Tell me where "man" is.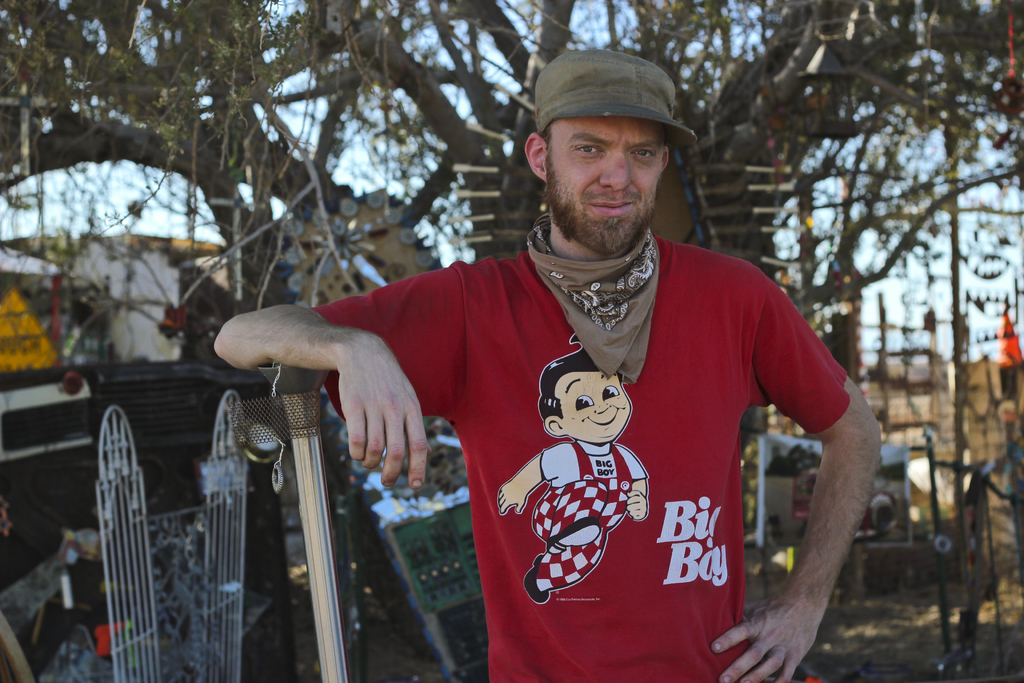
"man" is at 204,45,877,682.
